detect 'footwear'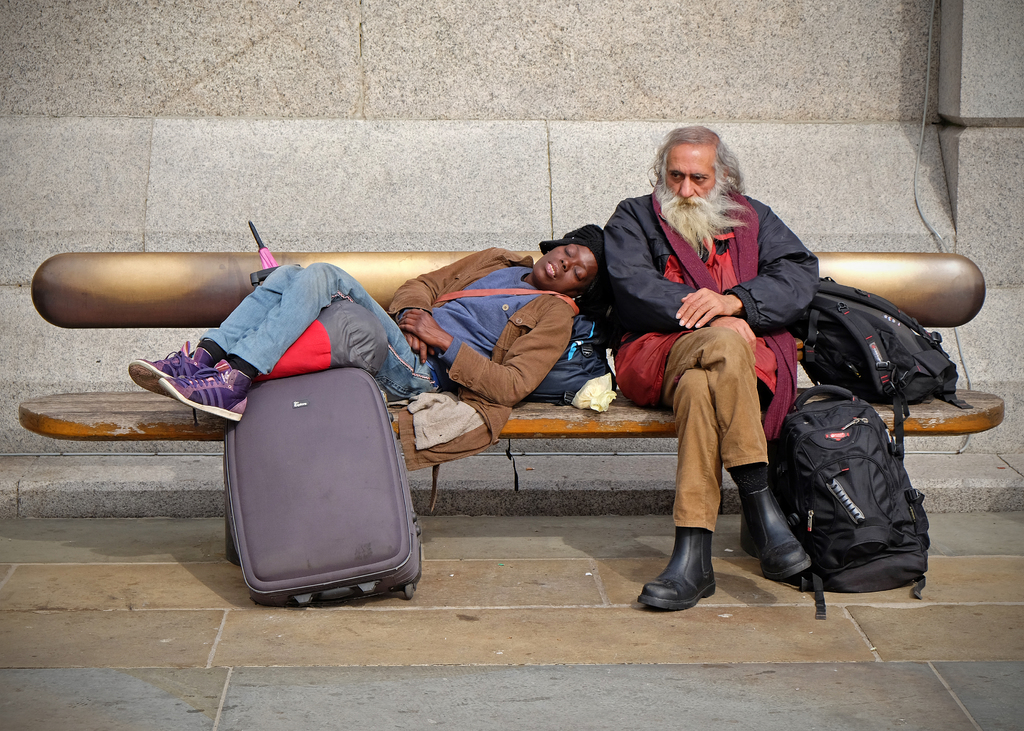
BBox(655, 533, 725, 620)
